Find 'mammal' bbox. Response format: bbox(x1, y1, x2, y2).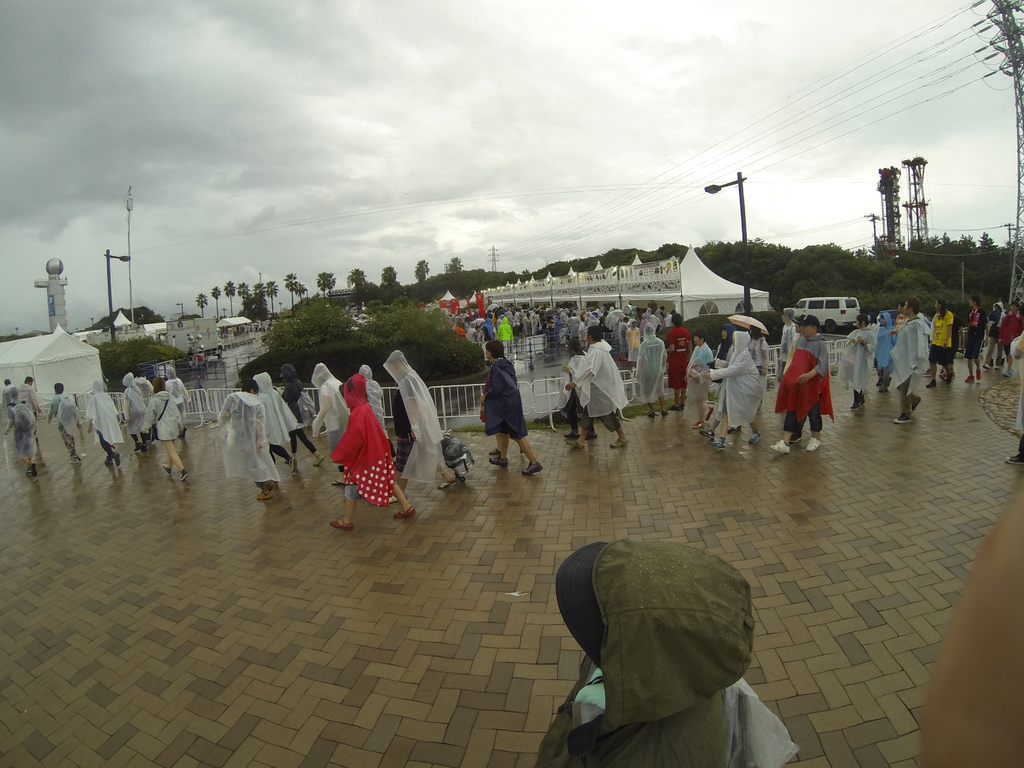
bbox(120, 367, 153, 451).
